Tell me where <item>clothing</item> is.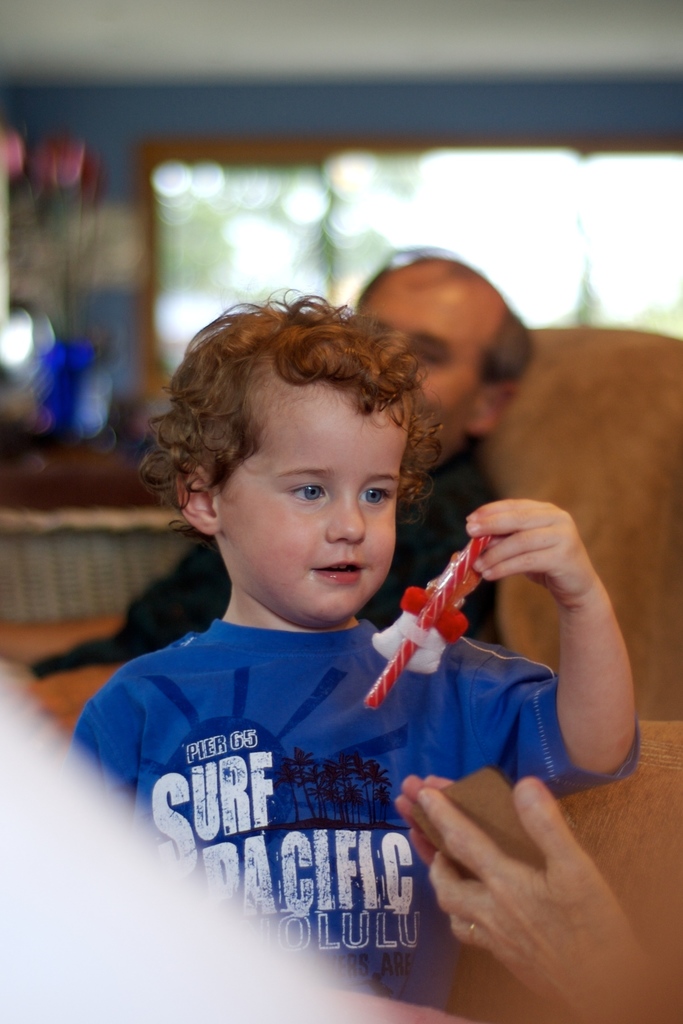
<item>clothing</item> is at <region>56, 607, 575, 941</region>.
